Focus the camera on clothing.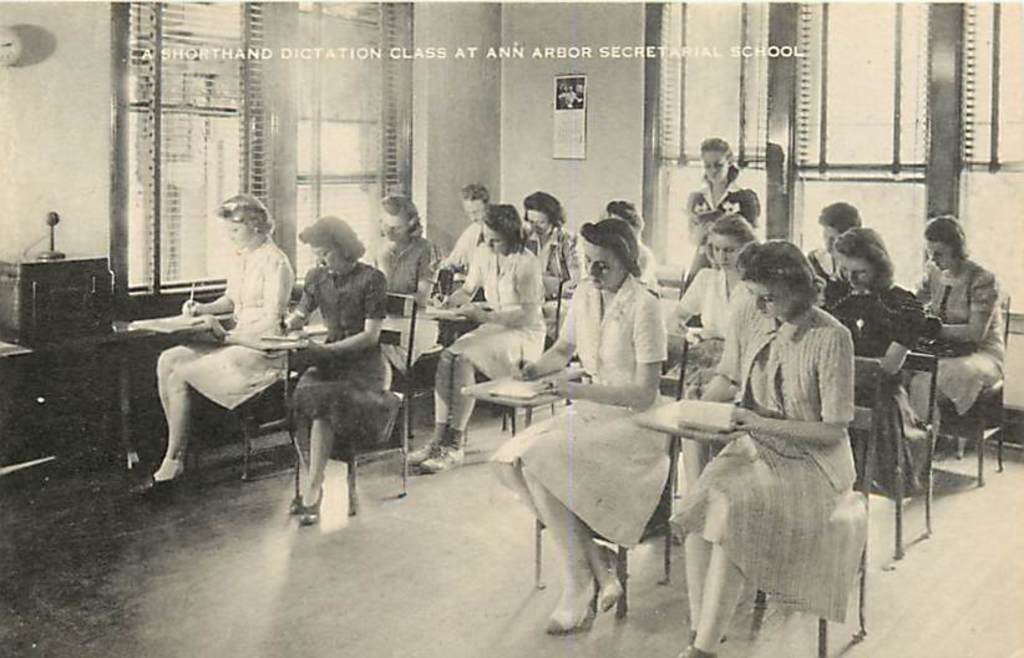
Focus region: 805 249 833 282.
